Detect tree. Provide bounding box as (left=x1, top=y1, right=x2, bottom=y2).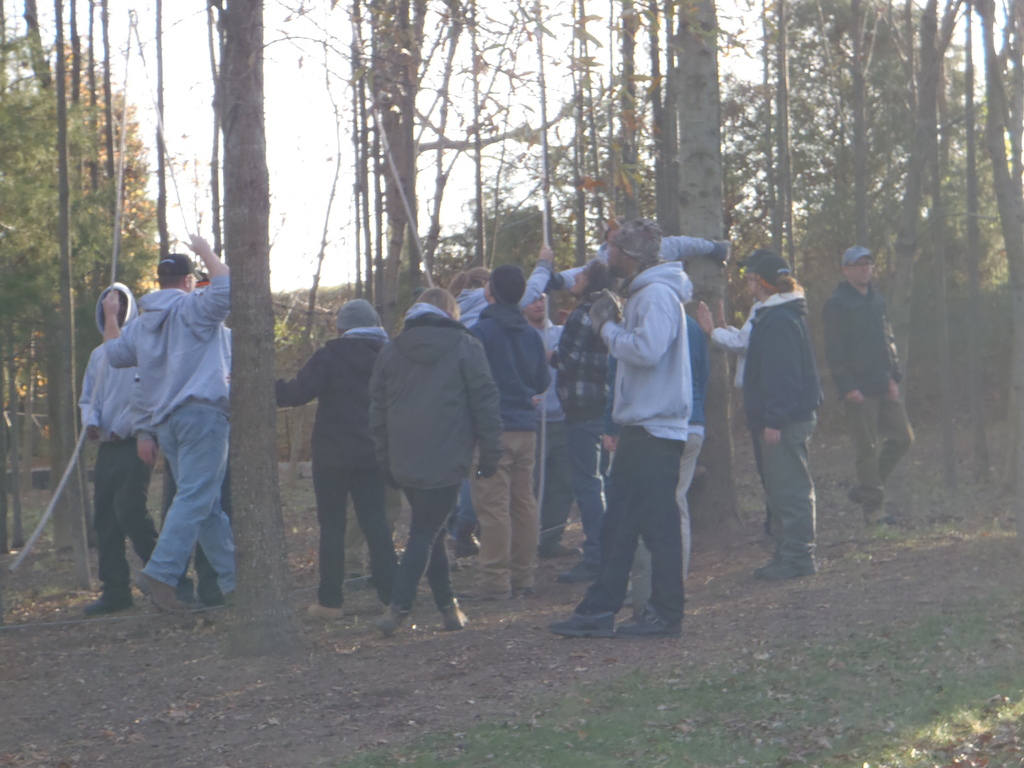
(left=0, top=8, right=163, bottom=543).
